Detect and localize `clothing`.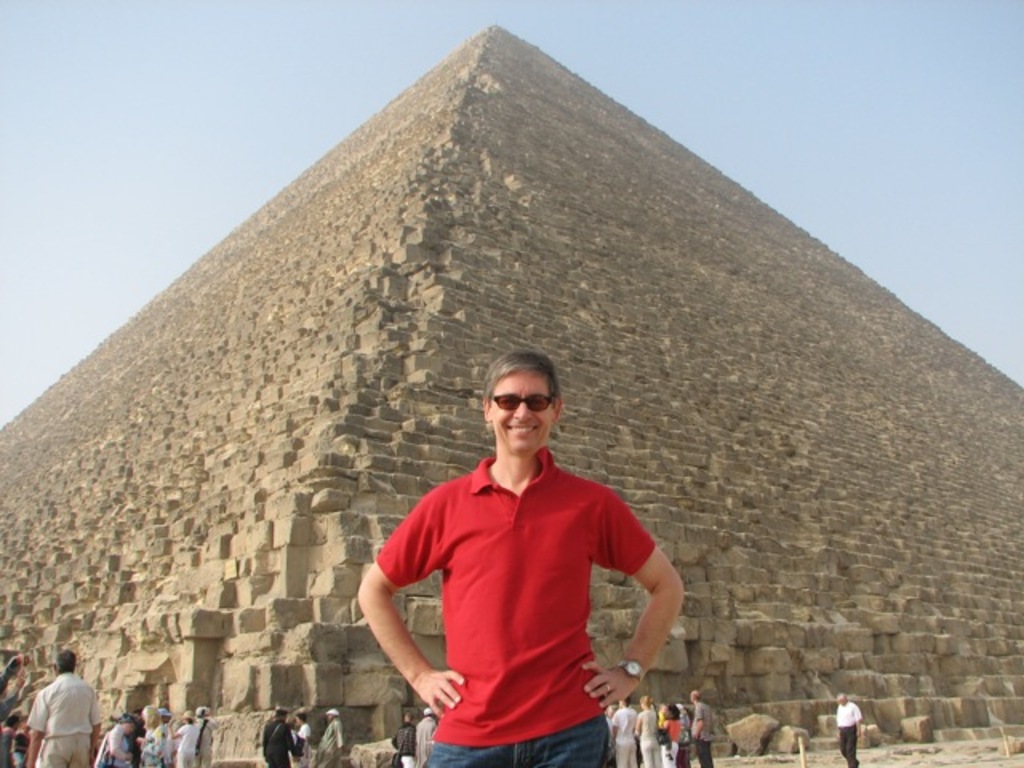
Localized at Rect(261, 717, 296, 766).
